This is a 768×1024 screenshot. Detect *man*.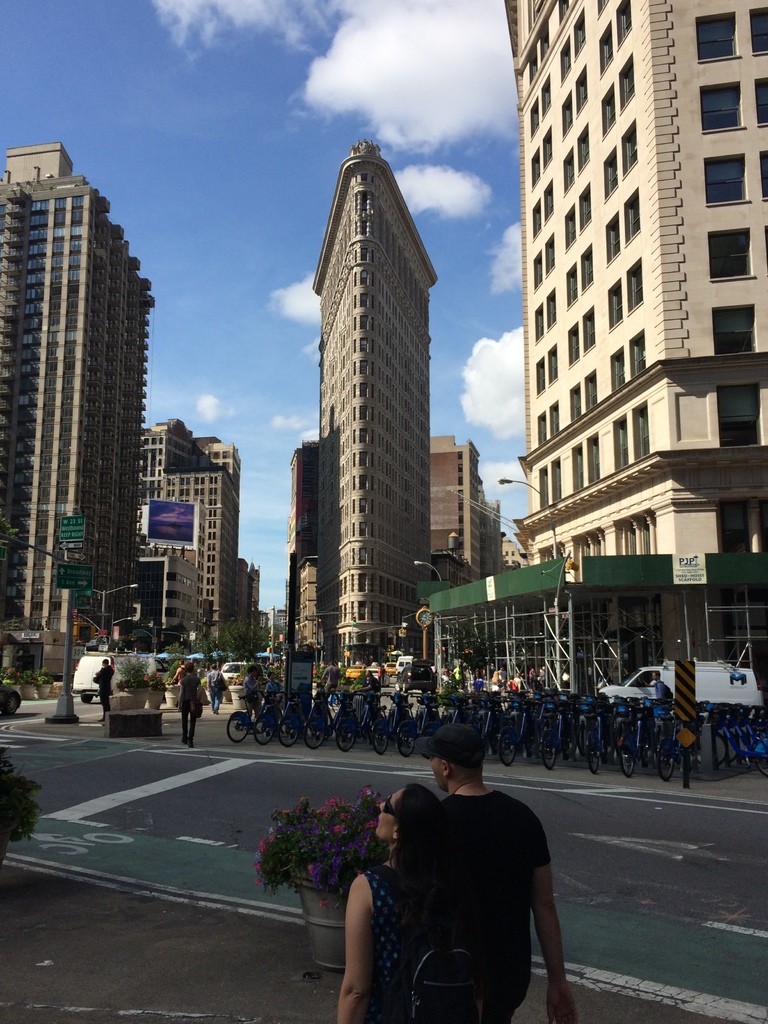
crop(319, 660, 342, 699).
